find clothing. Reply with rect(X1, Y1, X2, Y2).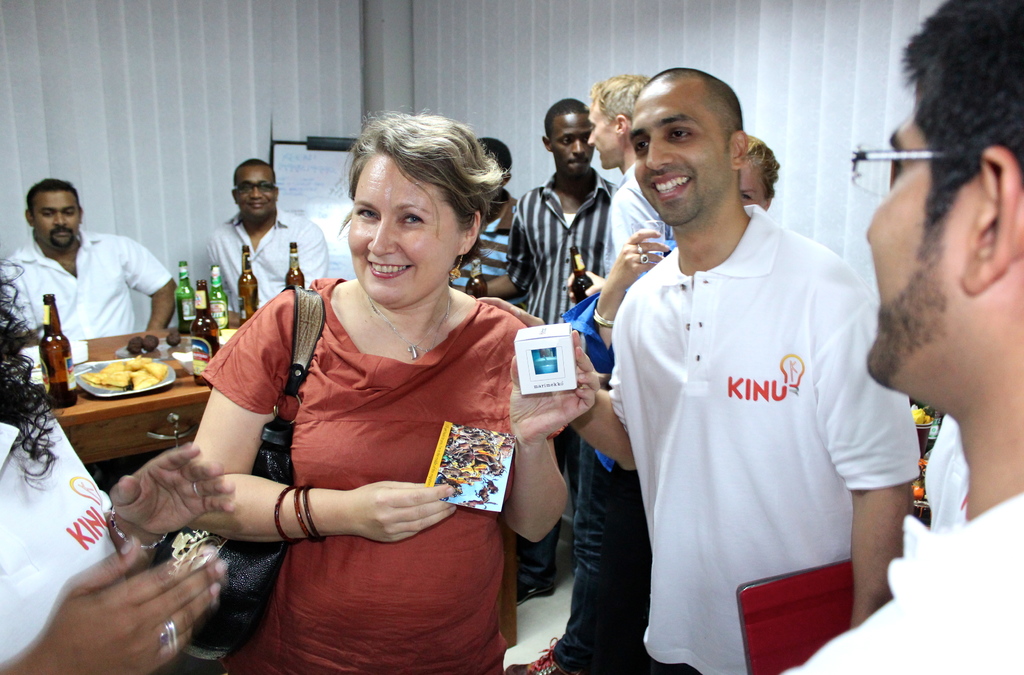
rect(547, 152, 669, 667).
